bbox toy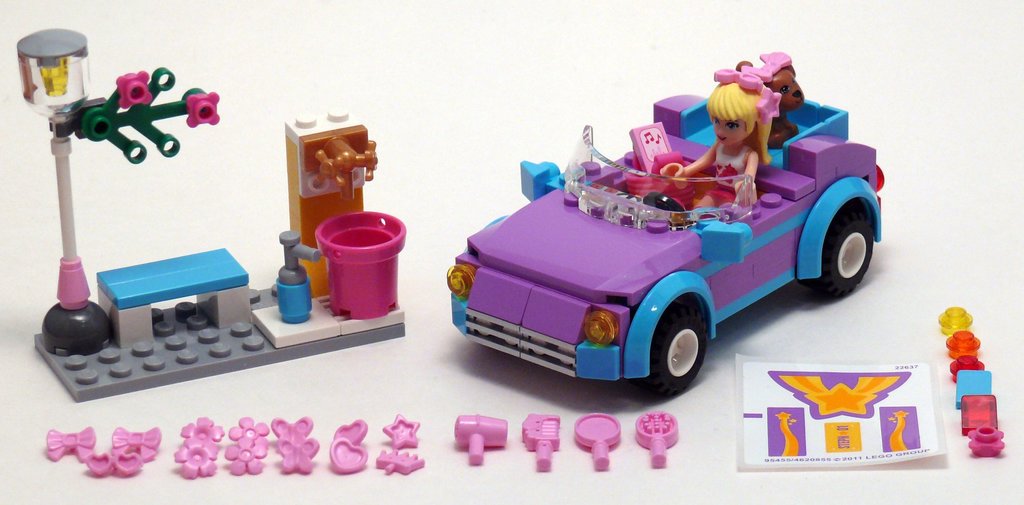
{"left": 172, "top": 433, "right": 216, "bottom": 481}
